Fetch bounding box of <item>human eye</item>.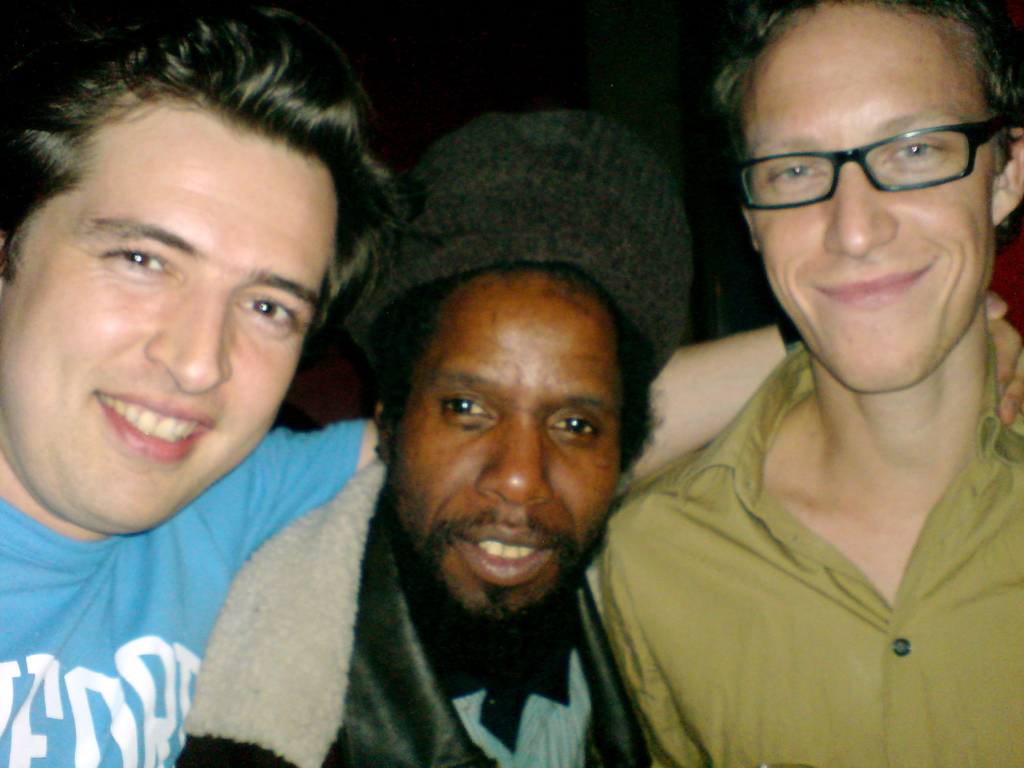
Bbox: l=766, t=158, r=827, b=195.
